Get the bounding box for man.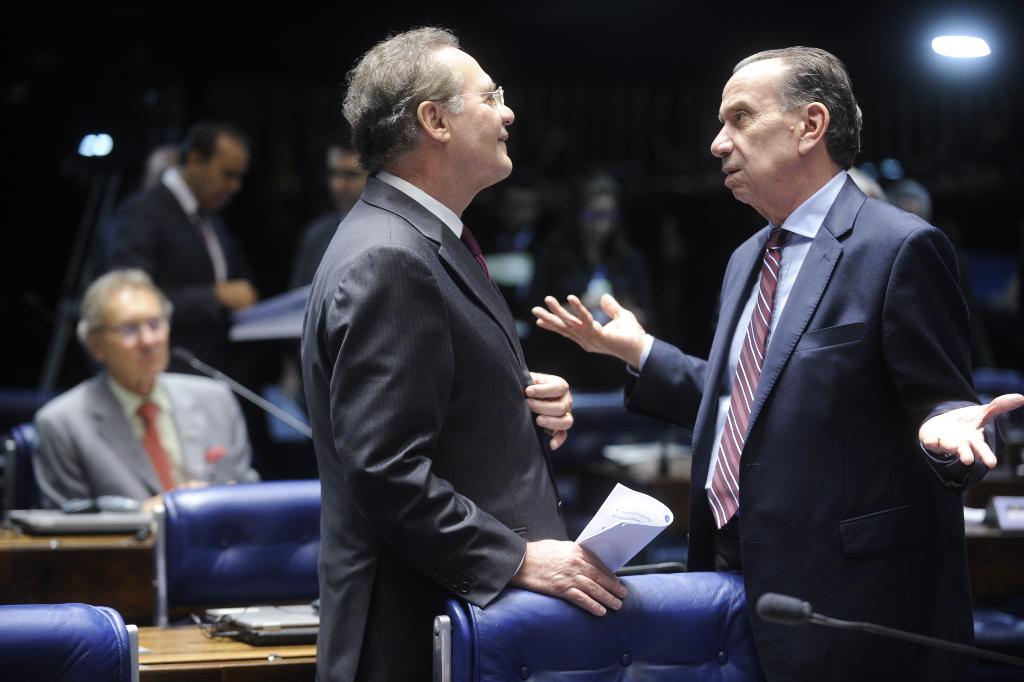
detection(523, 163, 668, 397).
